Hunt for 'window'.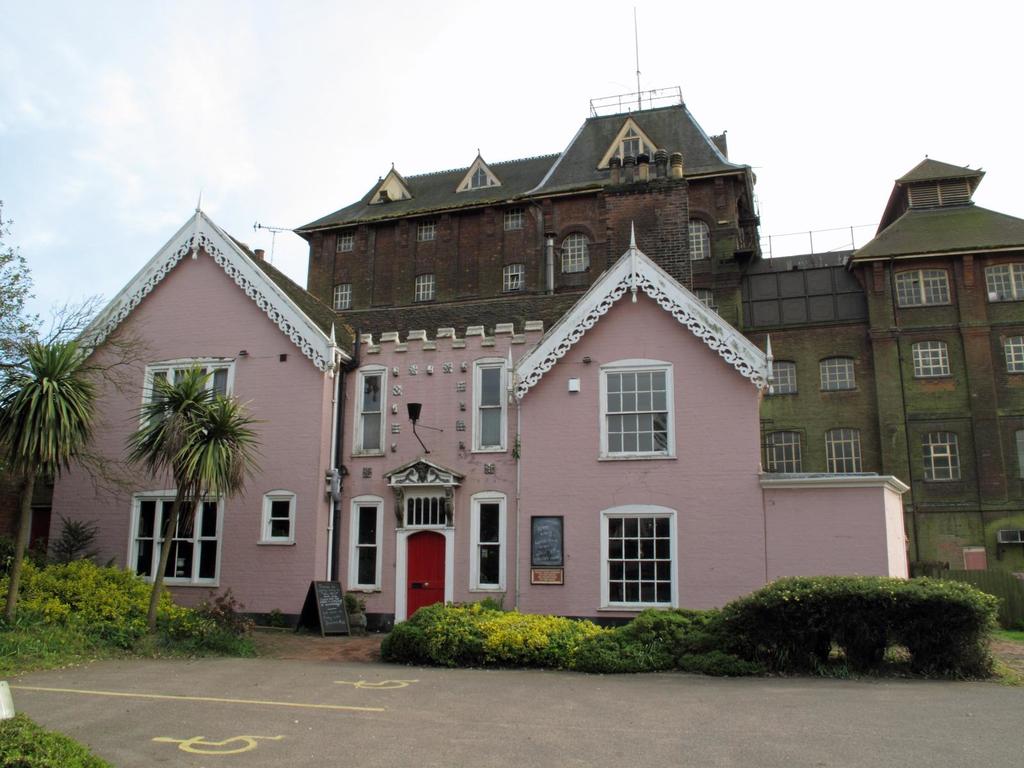
Hunted down at BBox(347, 496, 380, 590).
